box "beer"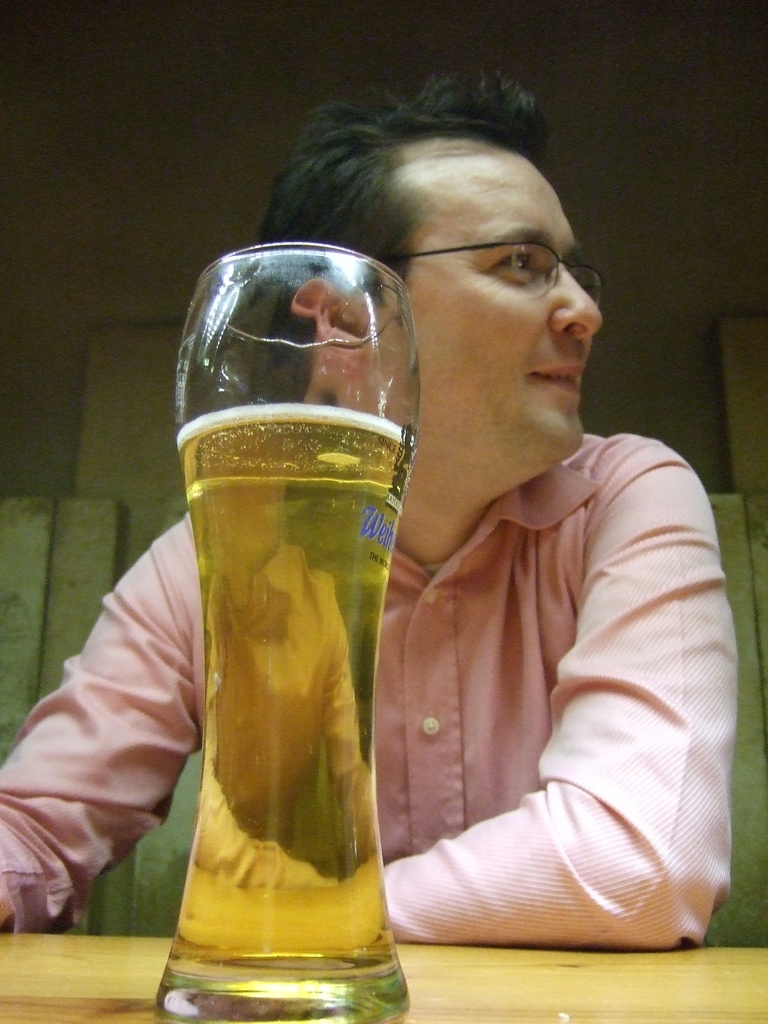
163 398 404 988
